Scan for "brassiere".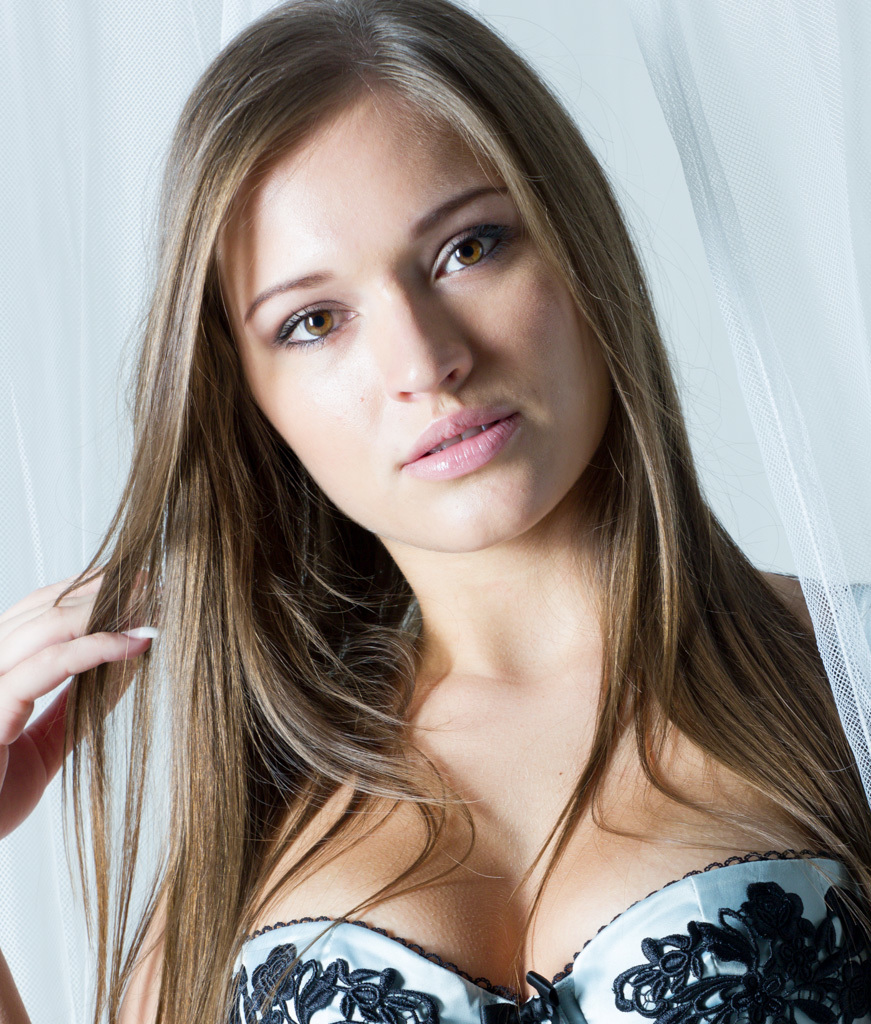
Scan result: bbox=(203, 754, 870, 1023).
